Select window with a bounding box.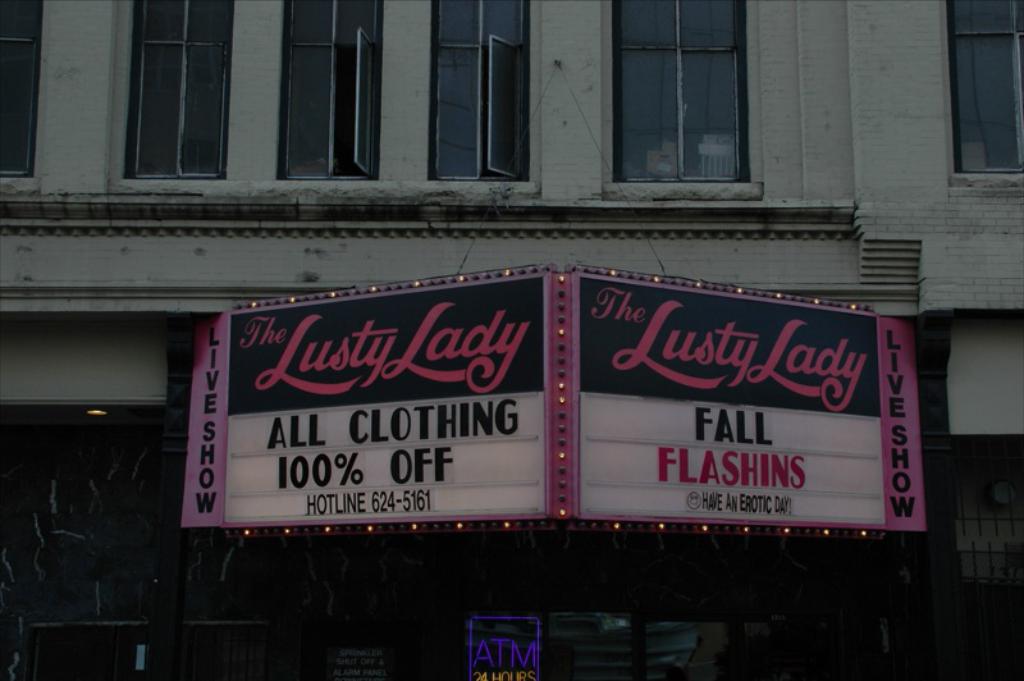
<bbox>134, 0, 228, 182</bbox>.
